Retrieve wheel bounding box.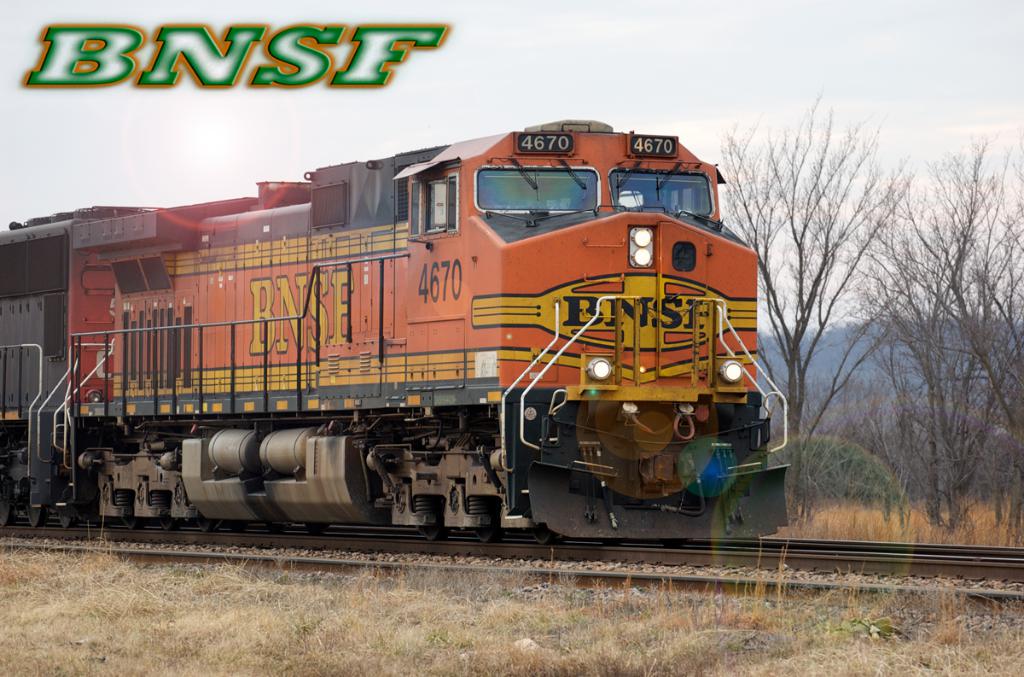
Bounding box: [61,514,77,529].
